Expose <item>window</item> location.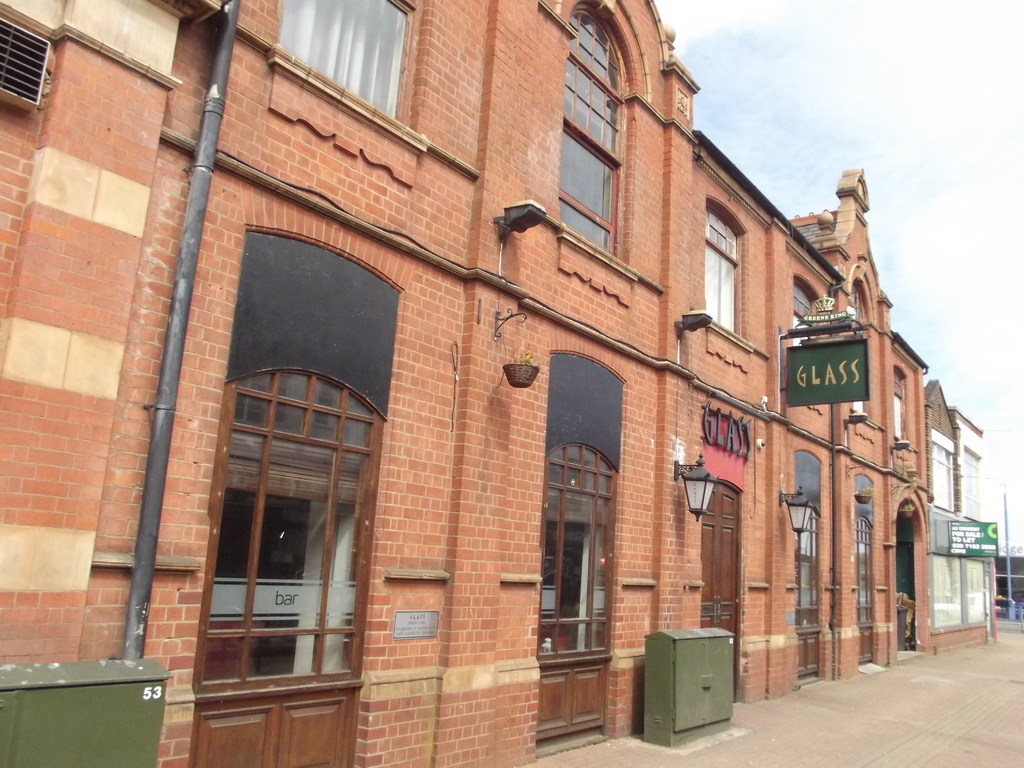
Exposed at Rect(185, 200, 413, 697).
